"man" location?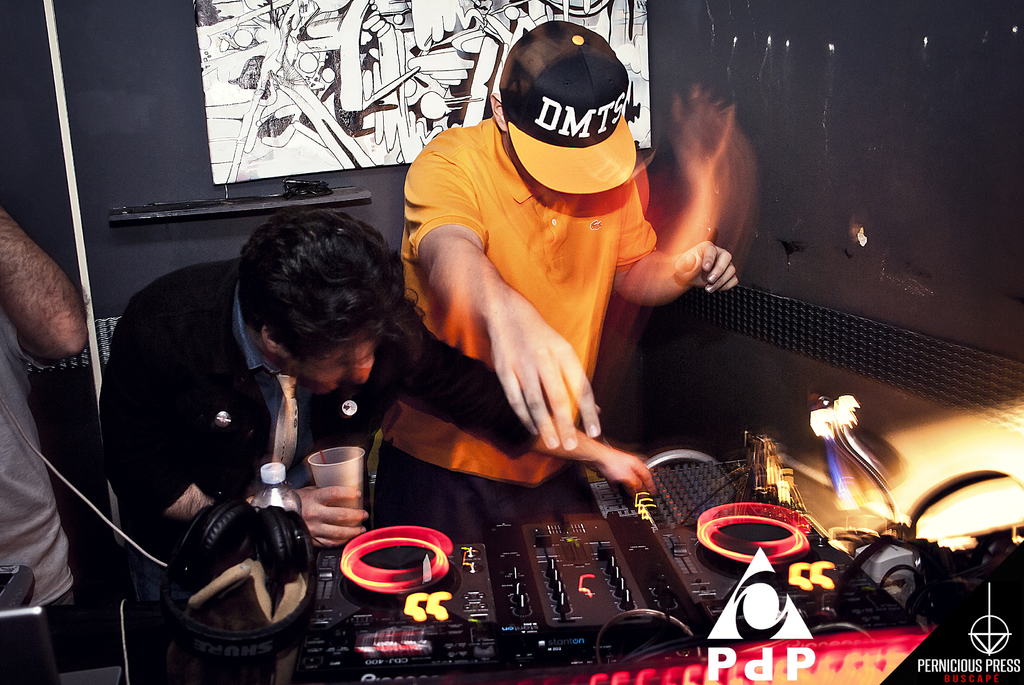
pyautogui.locateOnScreen(0, 201, 100, 684)
